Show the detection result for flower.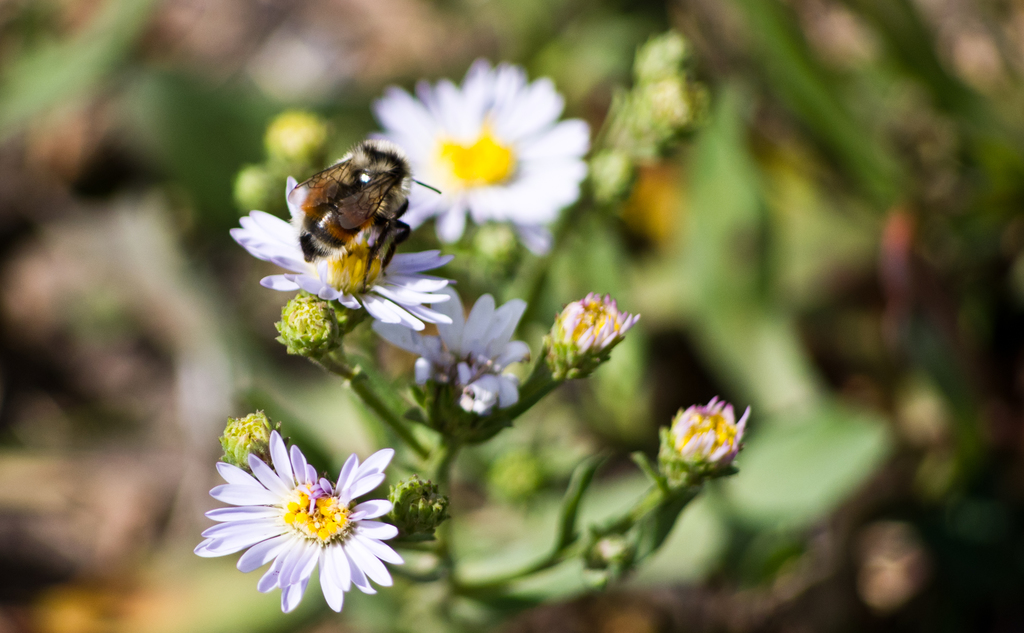
370, 287, 538, 413.
